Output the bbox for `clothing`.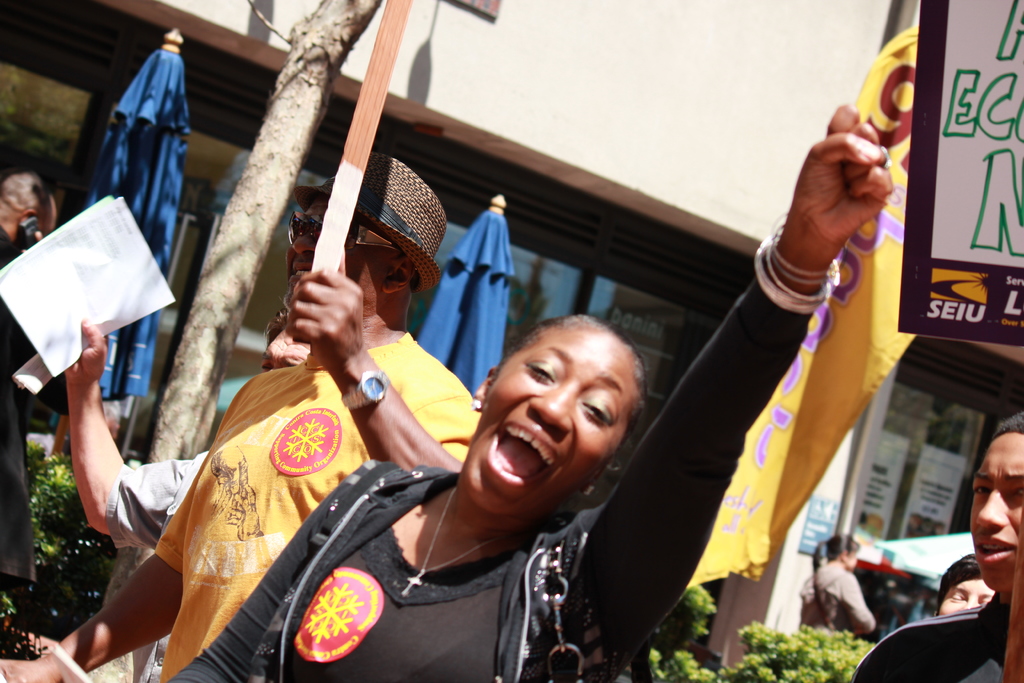
<box>100,448,204,558</box>.
